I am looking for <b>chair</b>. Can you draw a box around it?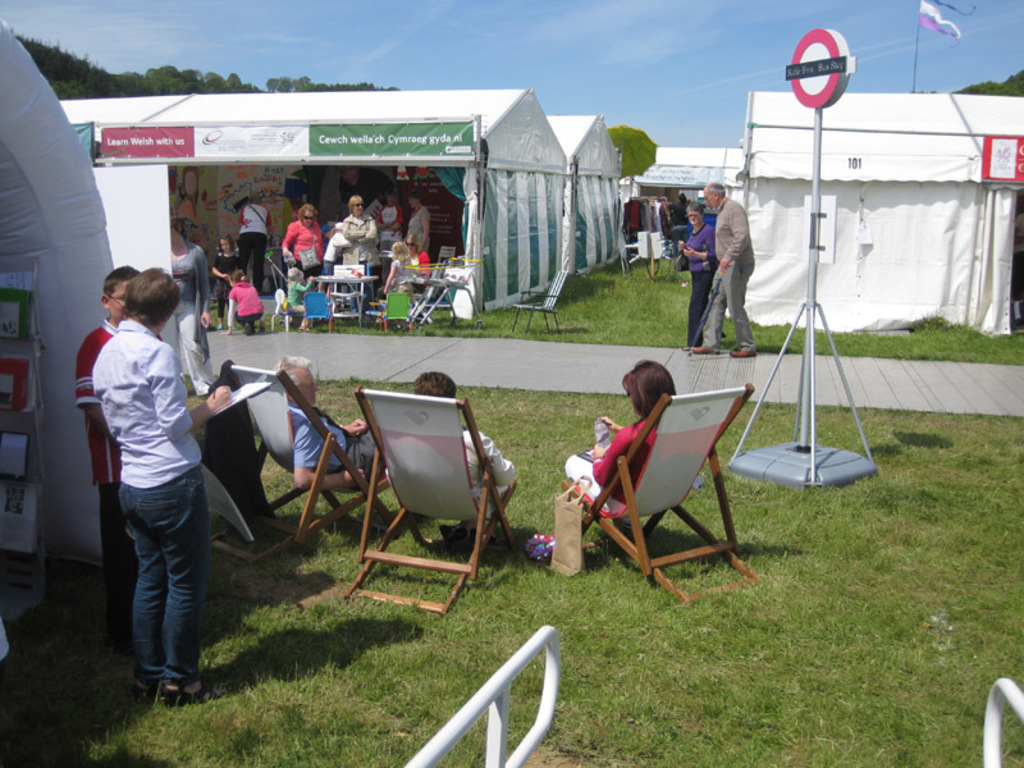
Sure, the bounding box is l=332, t=264, r=367, b=324.
